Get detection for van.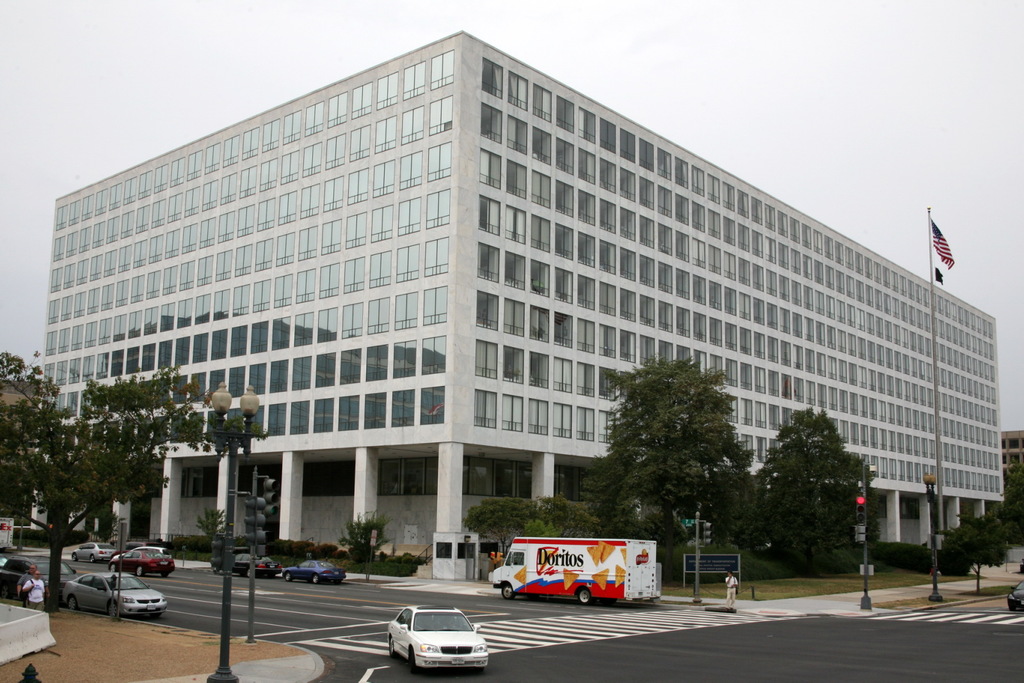
Detection: [x1=491, y1=536, x2=659, y2=606].
